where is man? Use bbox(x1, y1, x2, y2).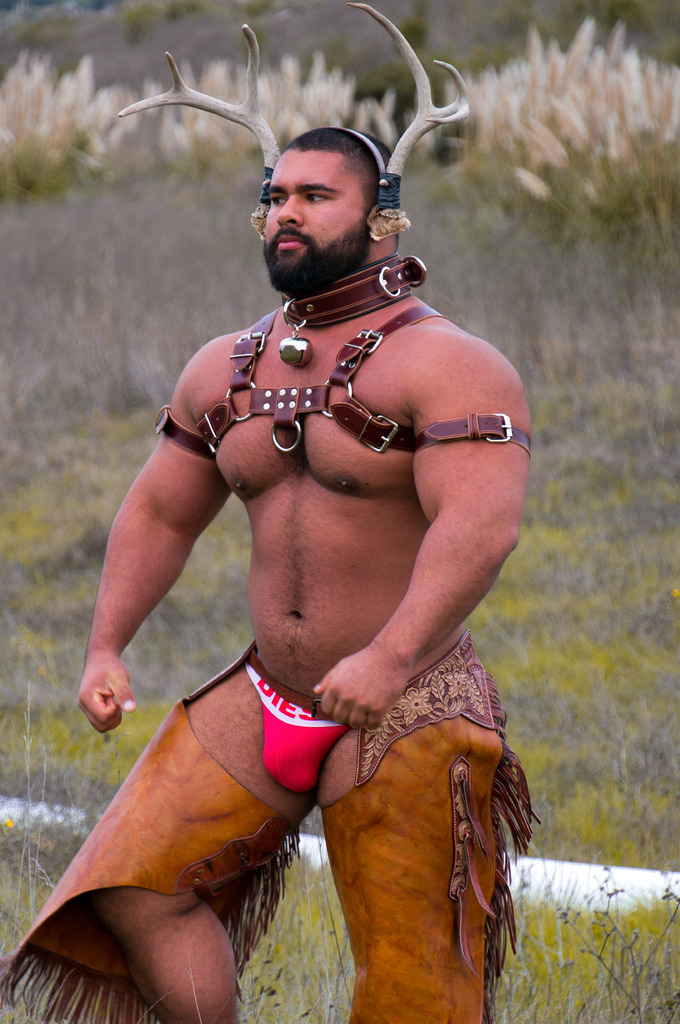
bbox(0, 125, 544, 1023).
